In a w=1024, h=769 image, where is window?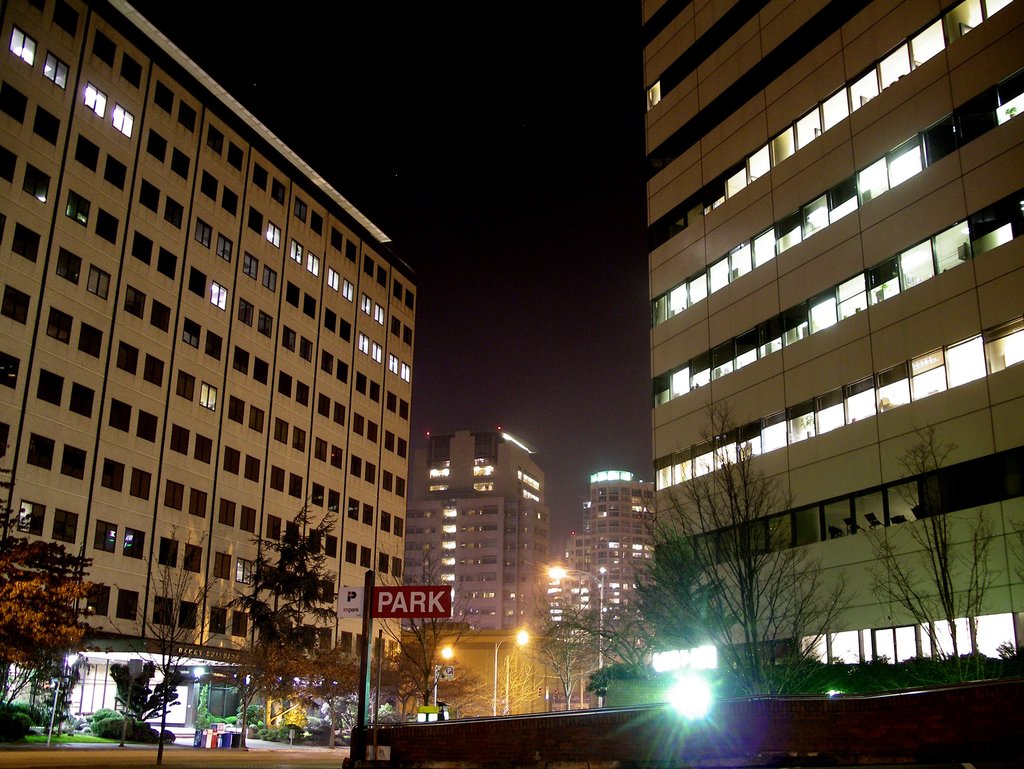
<region>344, 543, 359, 567</region>.
